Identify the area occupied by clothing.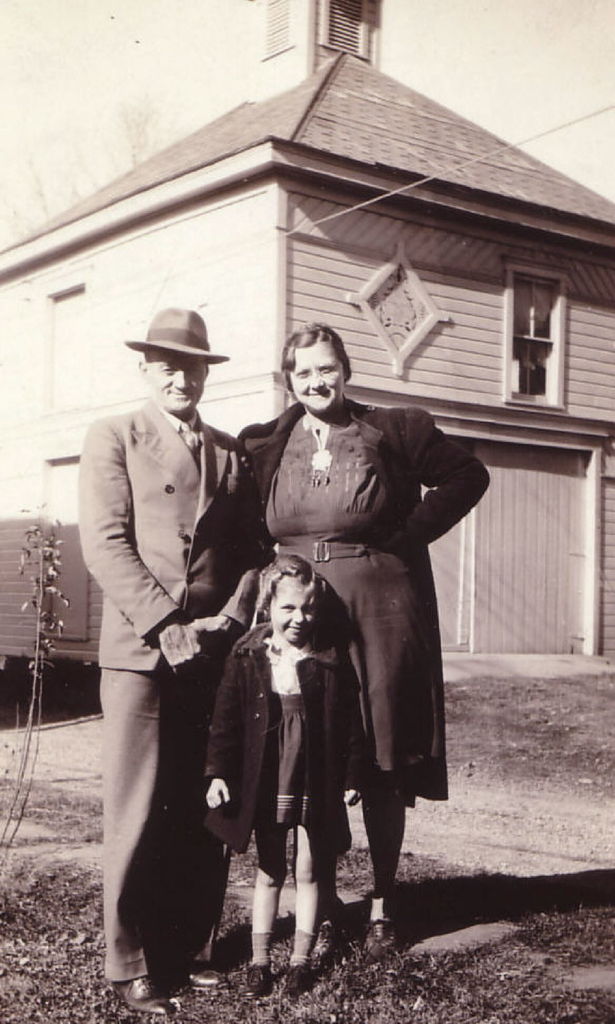
Area: locate(243, 400, 507, 834).
